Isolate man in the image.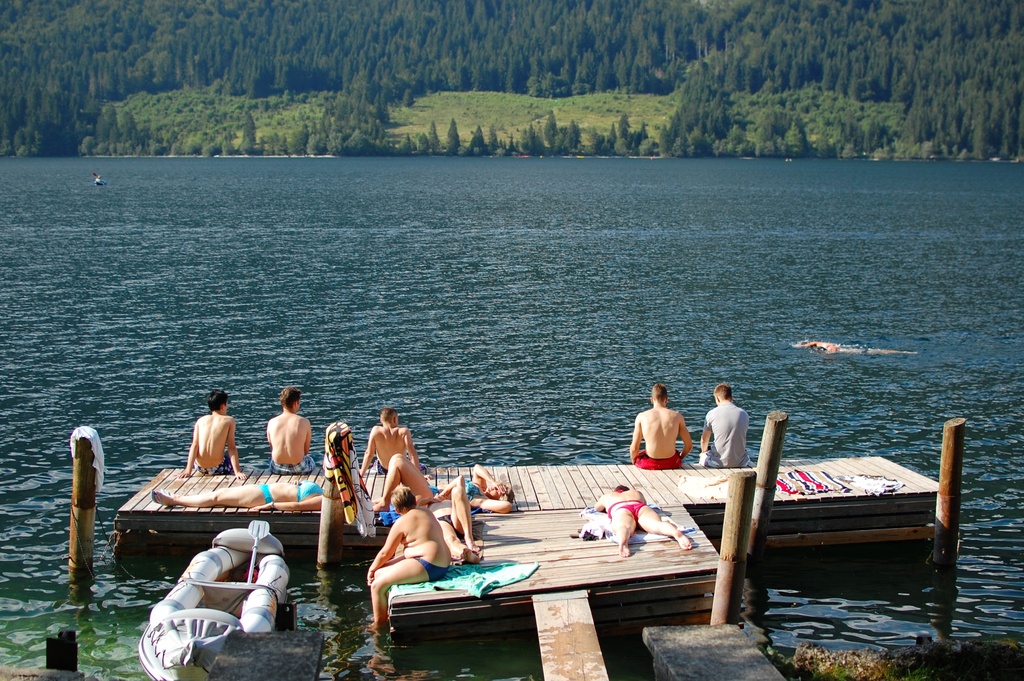
Isolated region: (700, 381, 752, 469).
